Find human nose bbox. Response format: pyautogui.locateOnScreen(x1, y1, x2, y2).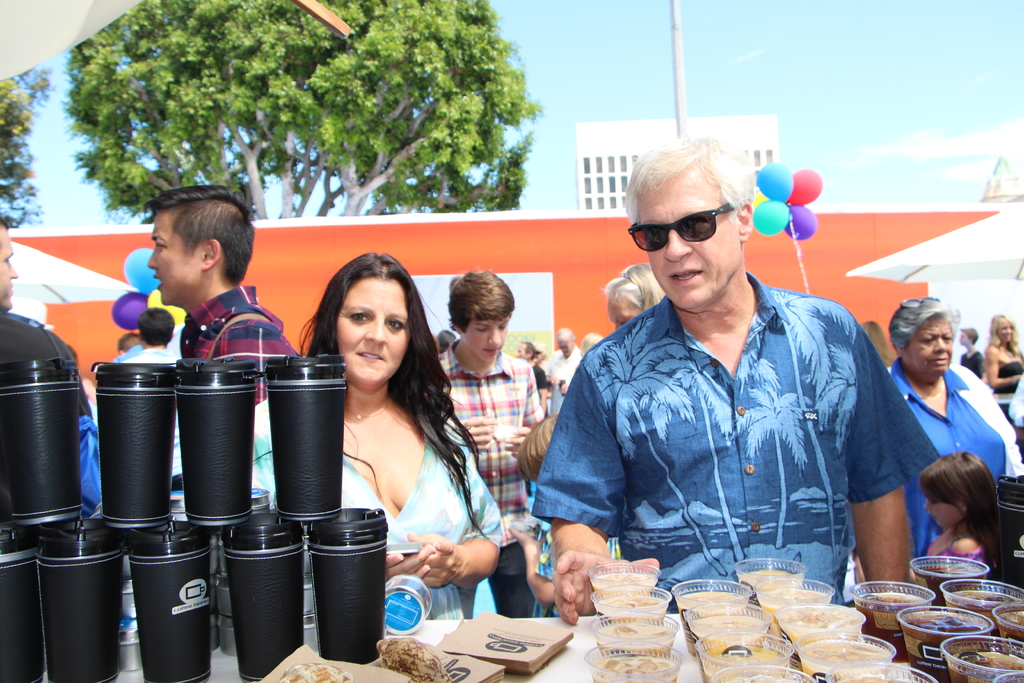
pyautogui.locateOnScreen(488, 328, 499, 346).
